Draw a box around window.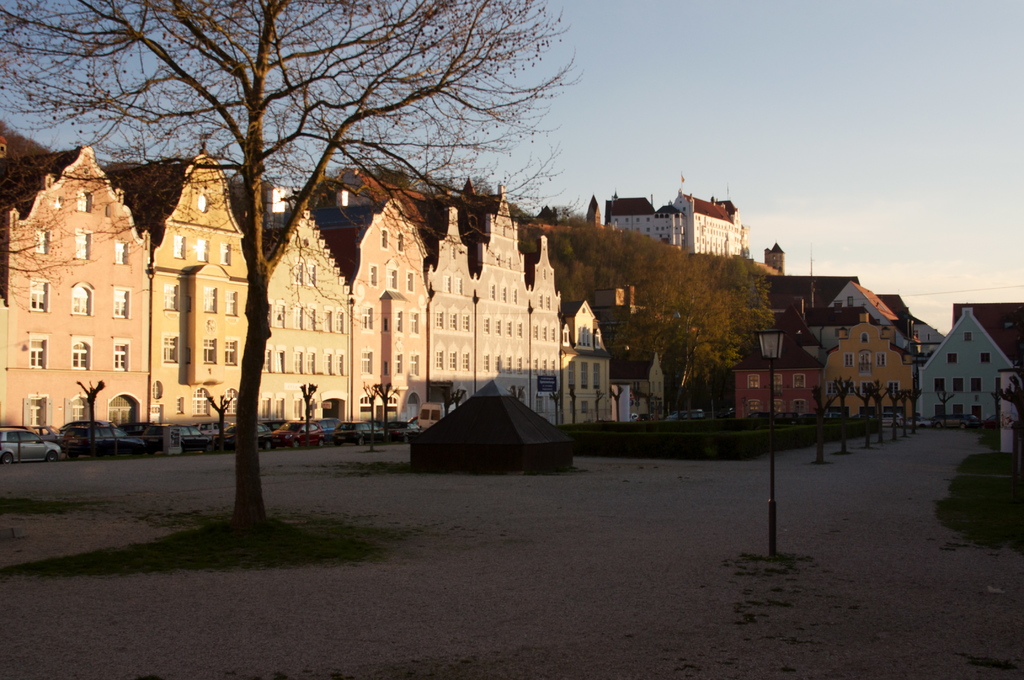
region(499, 273, 508, 302).
